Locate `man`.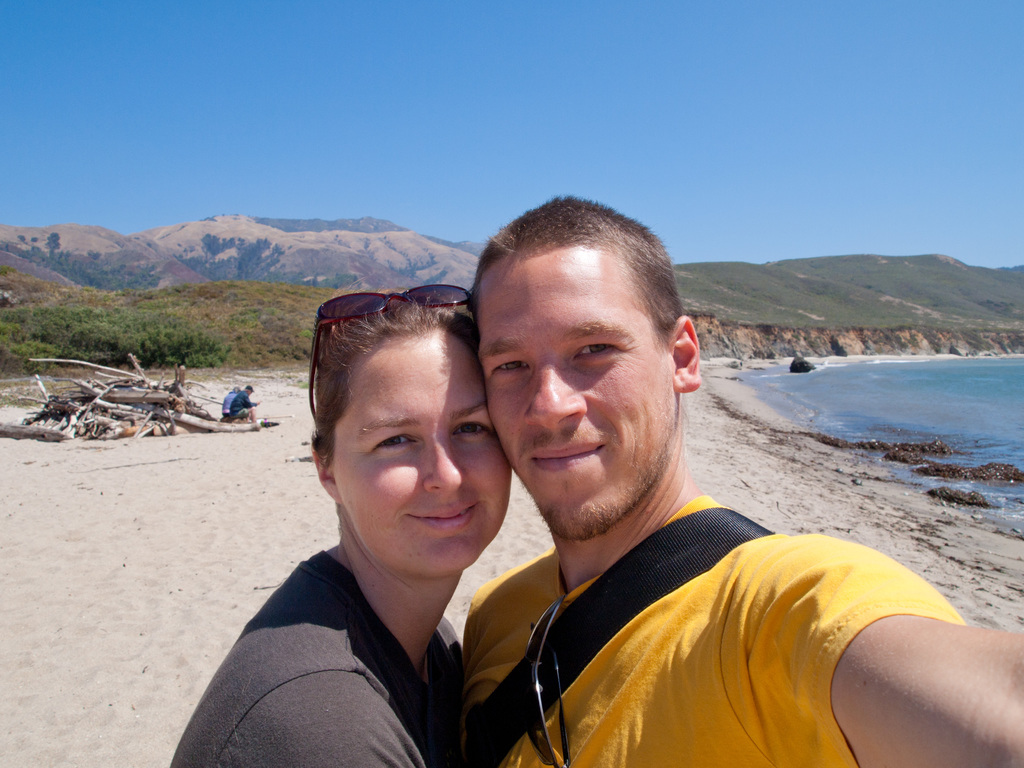
Bounding box: (left=228, top=378, right=267, bottom=434).
